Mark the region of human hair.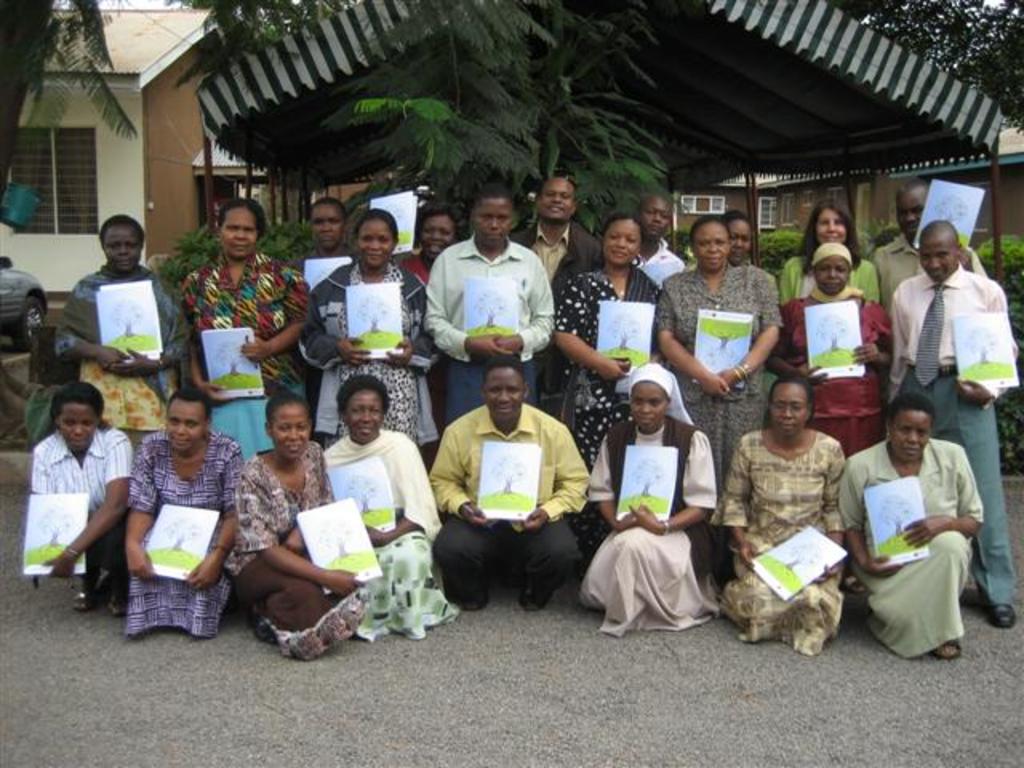
Region: 166 386 213 416.
